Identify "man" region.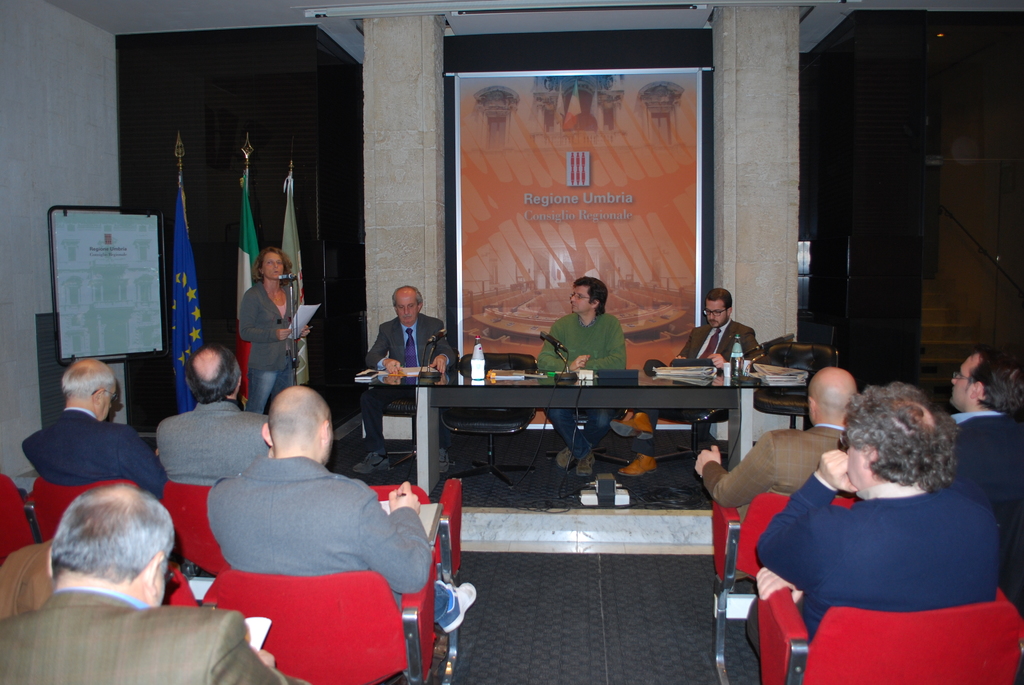
Region: left=938, top=348, right=1023, bottom=618.
